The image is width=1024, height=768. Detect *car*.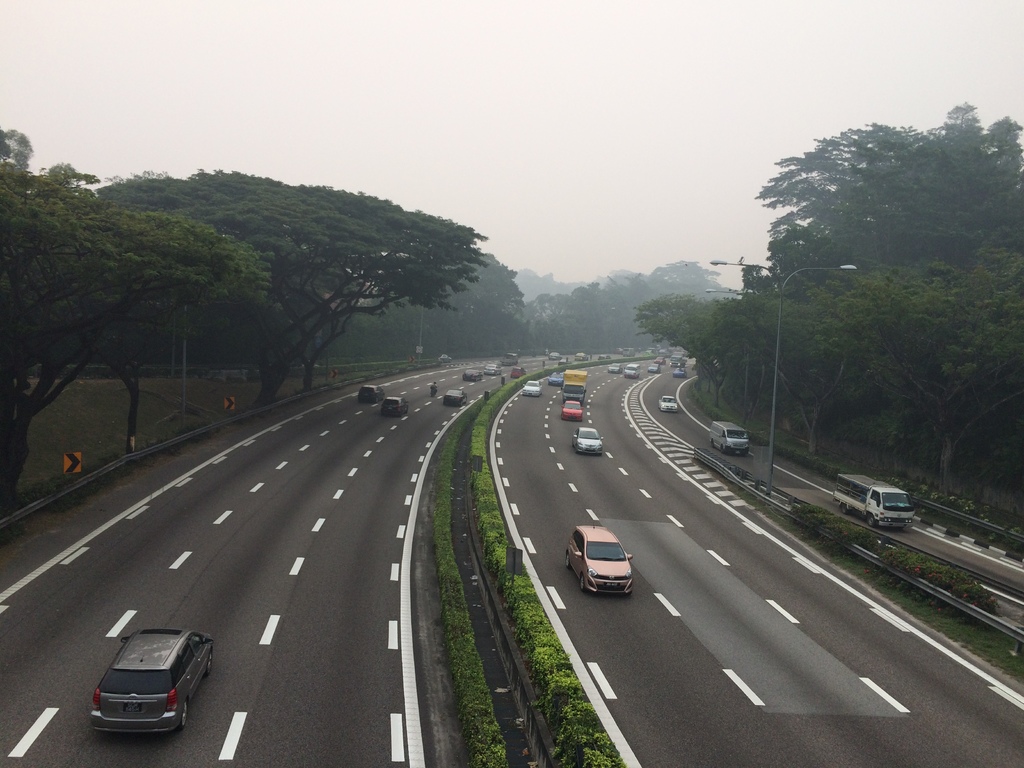
Detection: bbox(380, 401, 409, 415).
